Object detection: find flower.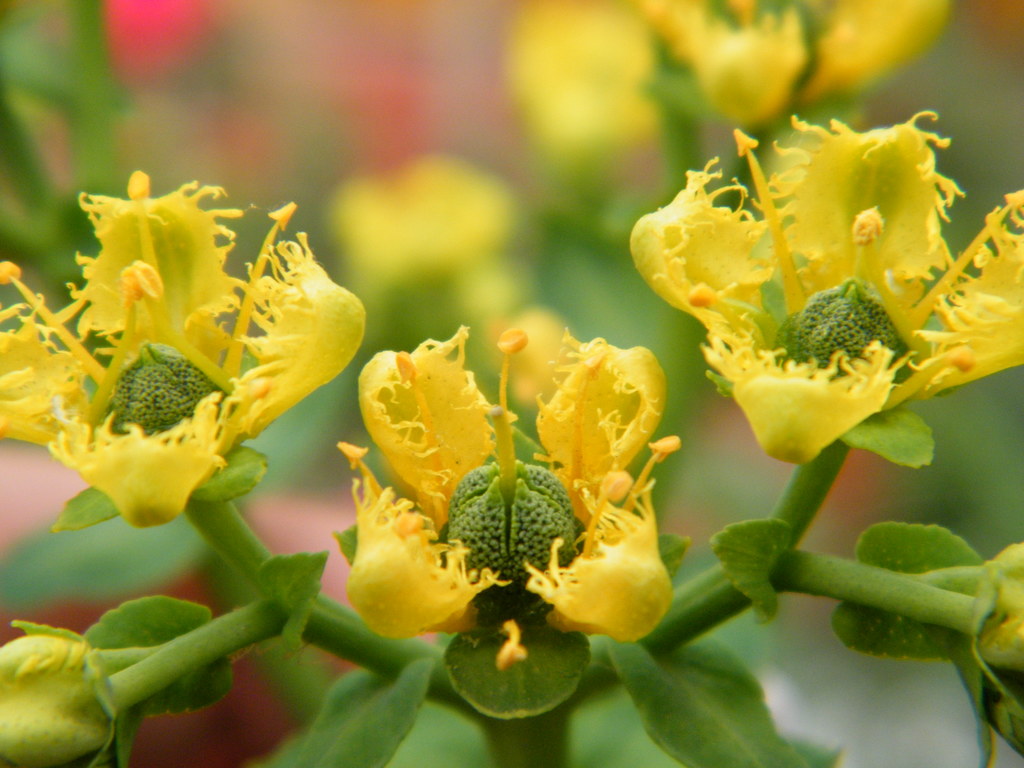
bbox=[314, 307, 694, 670].
